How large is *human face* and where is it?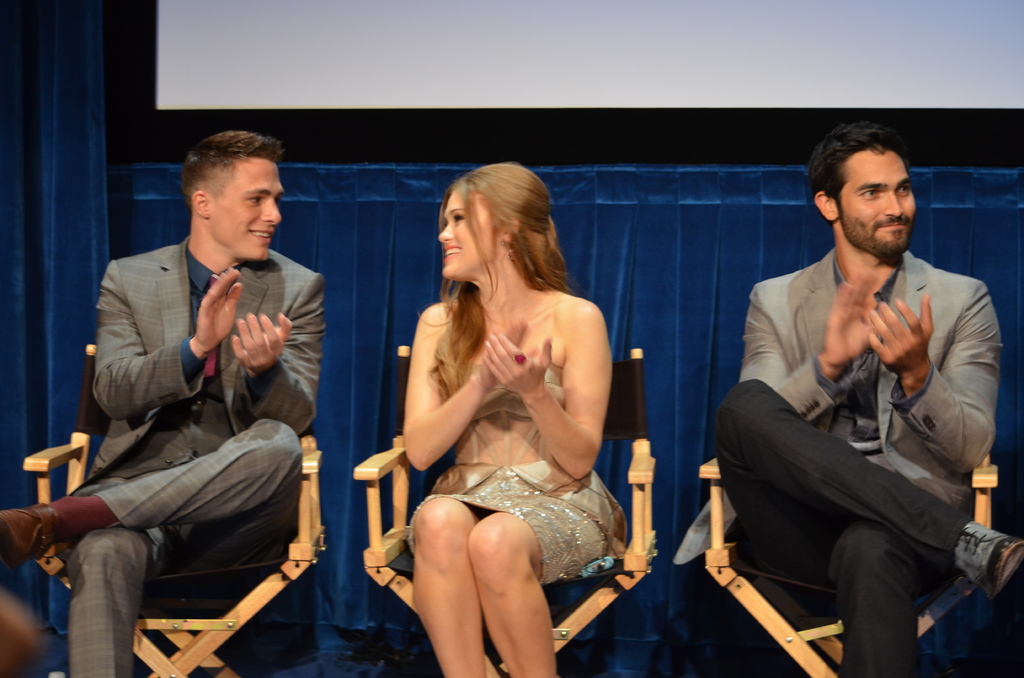
Bounding box: rect(837, 149, 922, 236).
